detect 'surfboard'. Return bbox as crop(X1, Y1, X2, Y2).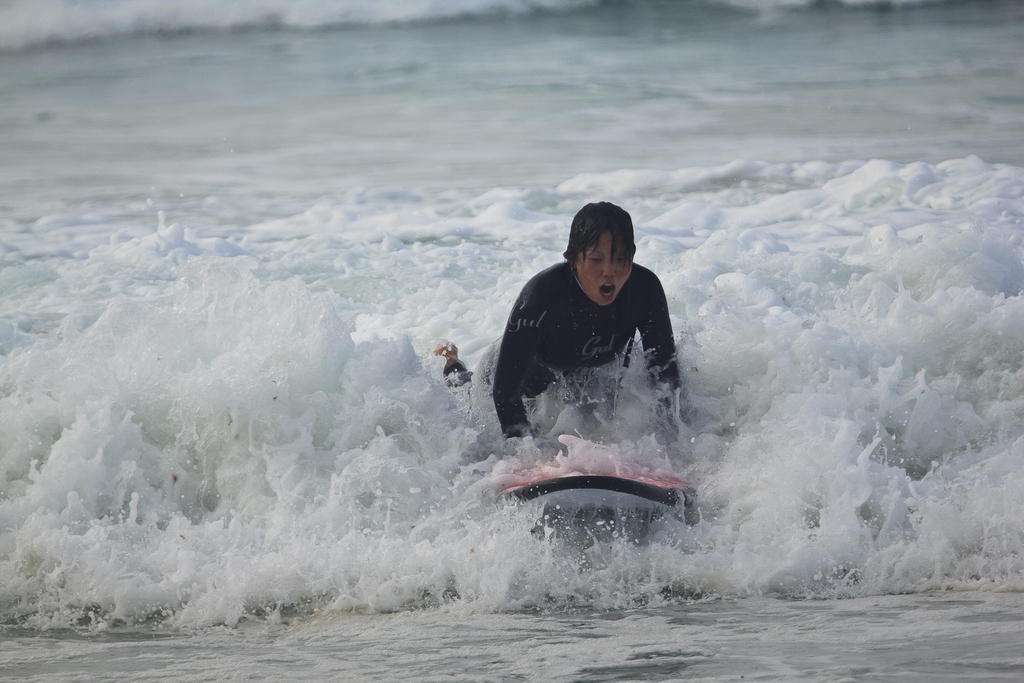
crop(496, 448, 700, 515).
